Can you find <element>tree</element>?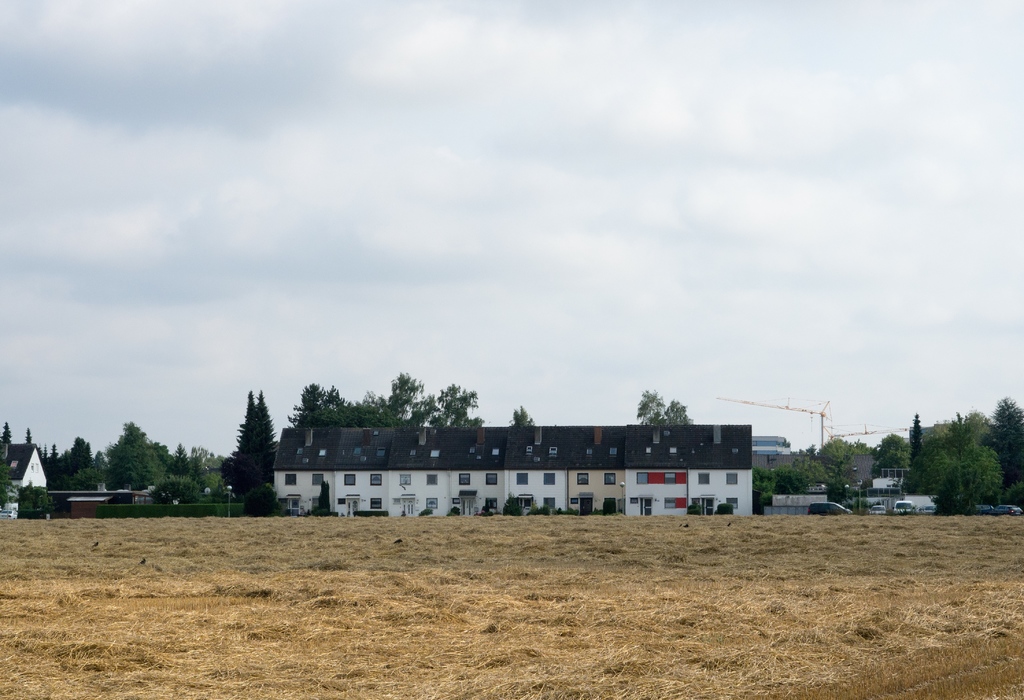
Yes, bounding box: bbox=[213, 391, 278, 507].
